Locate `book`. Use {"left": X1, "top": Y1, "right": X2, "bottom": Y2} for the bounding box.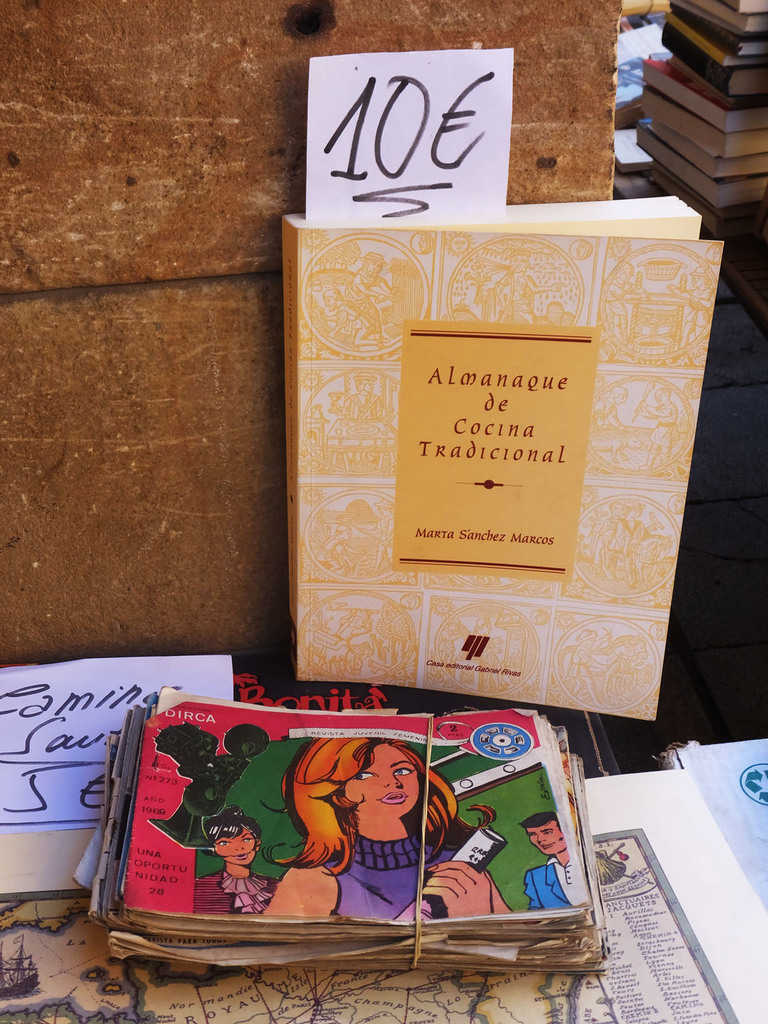
{"left": 271, "top": 188, "right": 723, "bottom": 728}.
